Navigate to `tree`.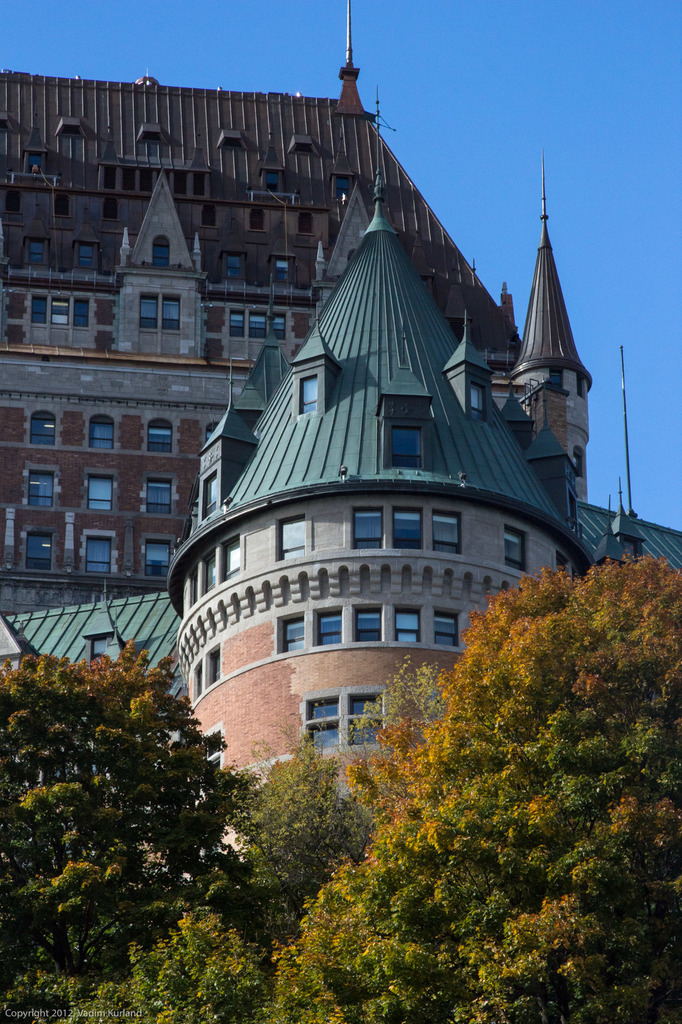
Navigation target: [left=259, top=551, right=681, bottom=1023].
